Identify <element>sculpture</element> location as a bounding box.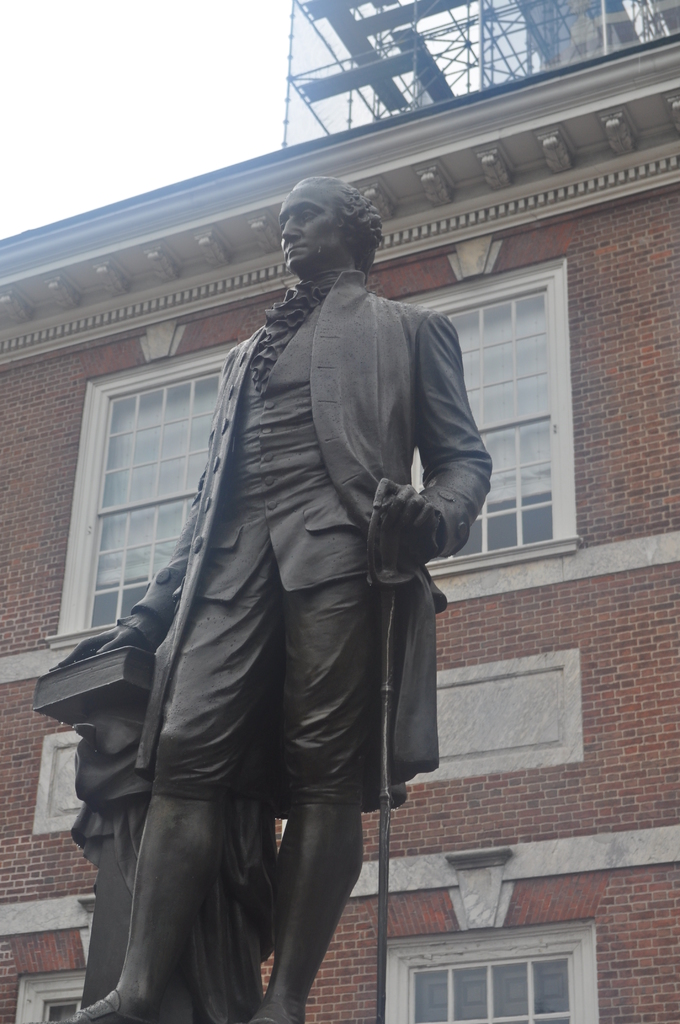
crop(80, 149, 508, 981).
